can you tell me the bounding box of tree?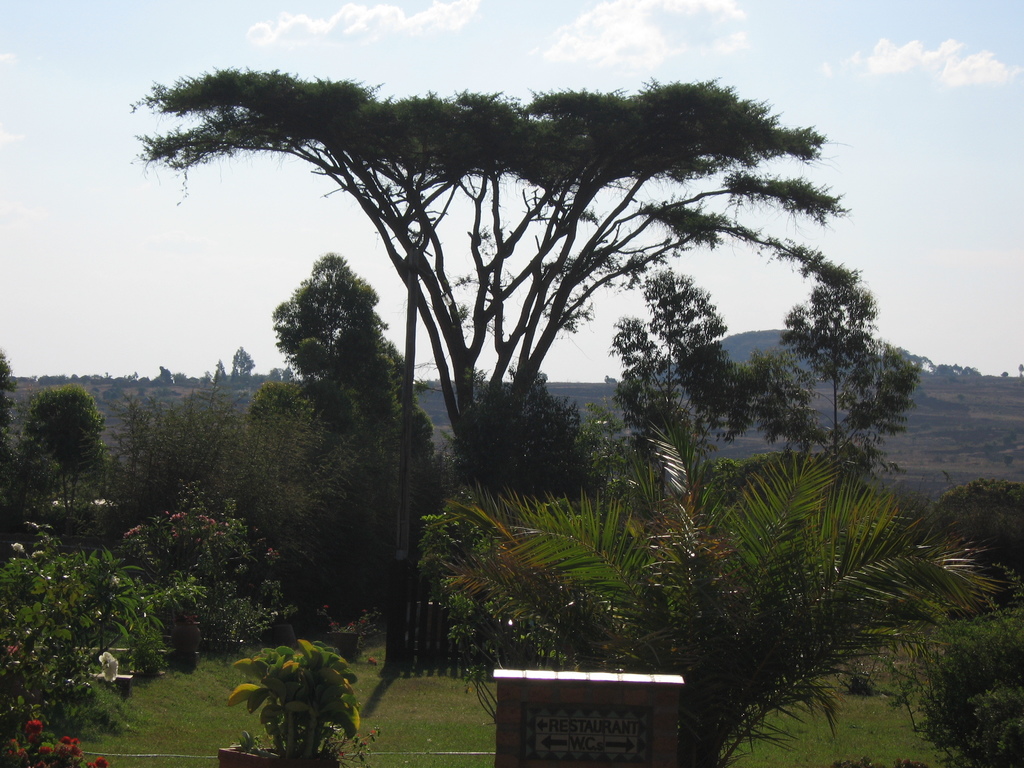
[122, 60, 886, 494].
